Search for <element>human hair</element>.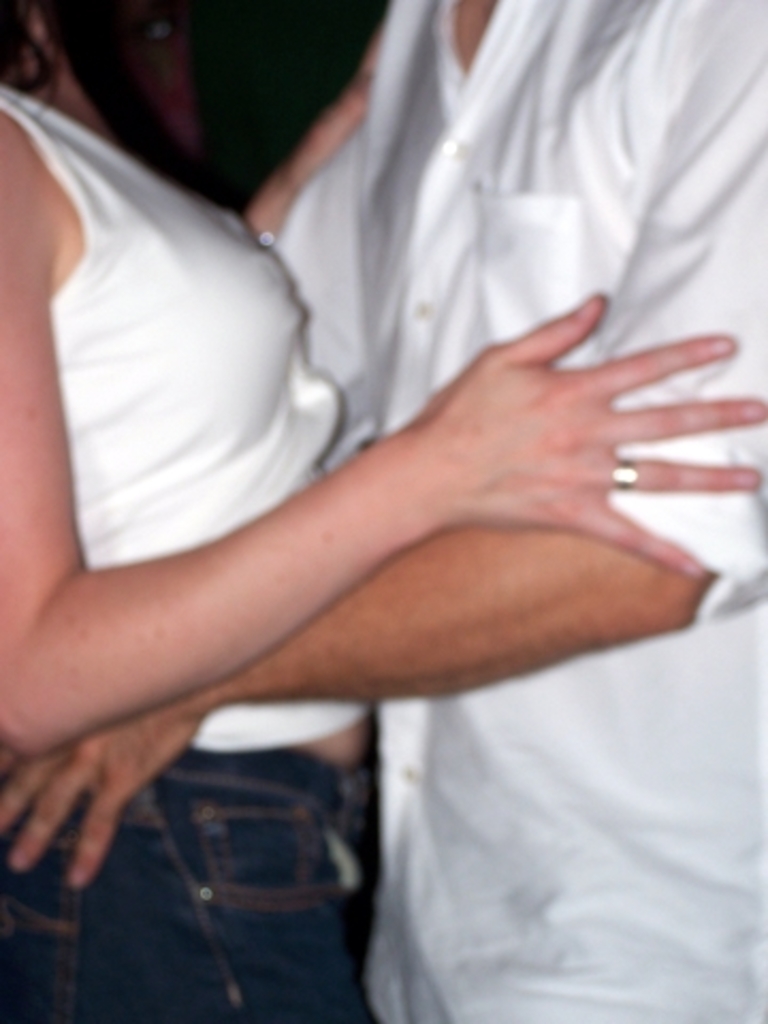
Found at <box>0,0,43,94</box>.
